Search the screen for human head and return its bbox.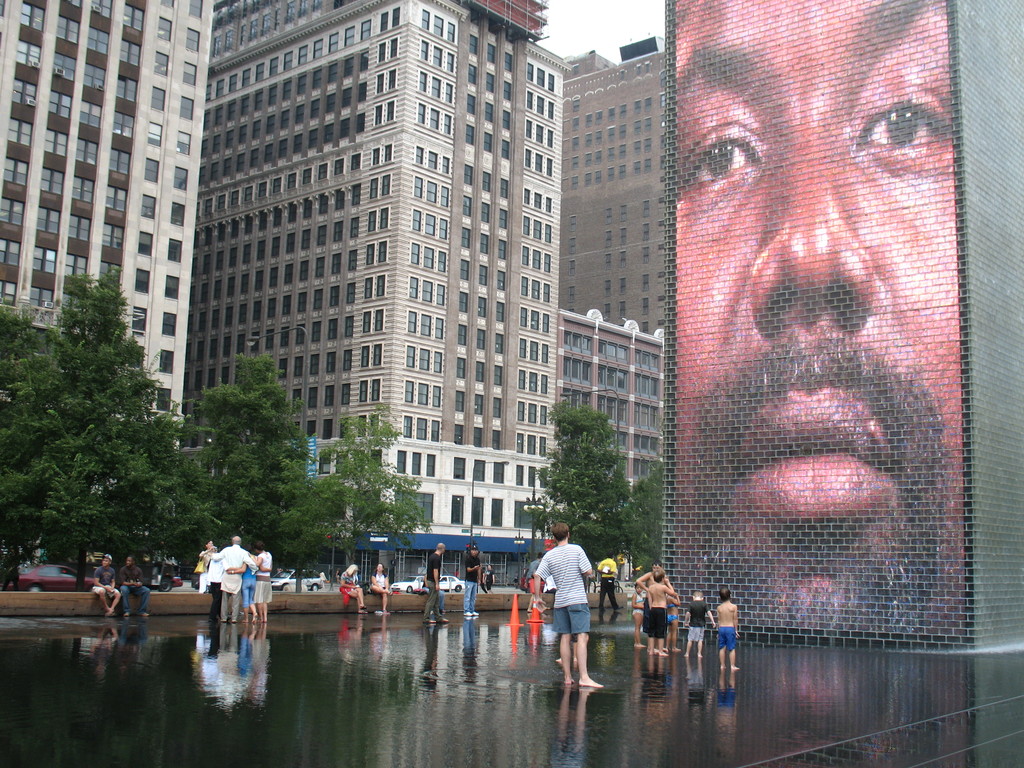
Found: {"left": 717, "top": 582, "right": 732, "bottom": 602}.
